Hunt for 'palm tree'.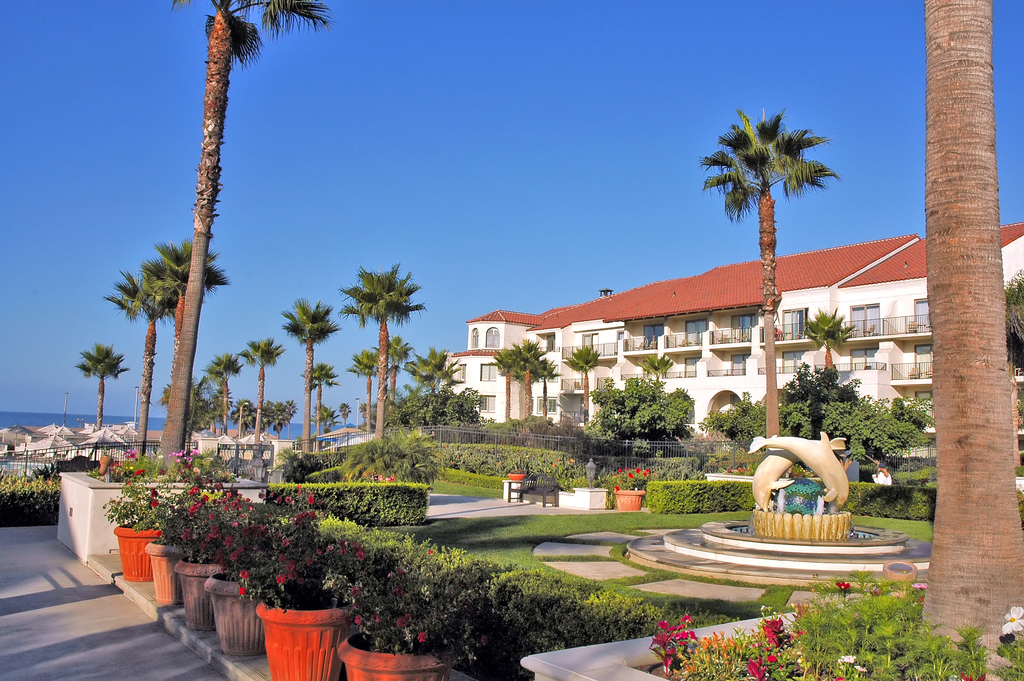
Hunted down at left=698, top=121, right=826, bottom=480.
